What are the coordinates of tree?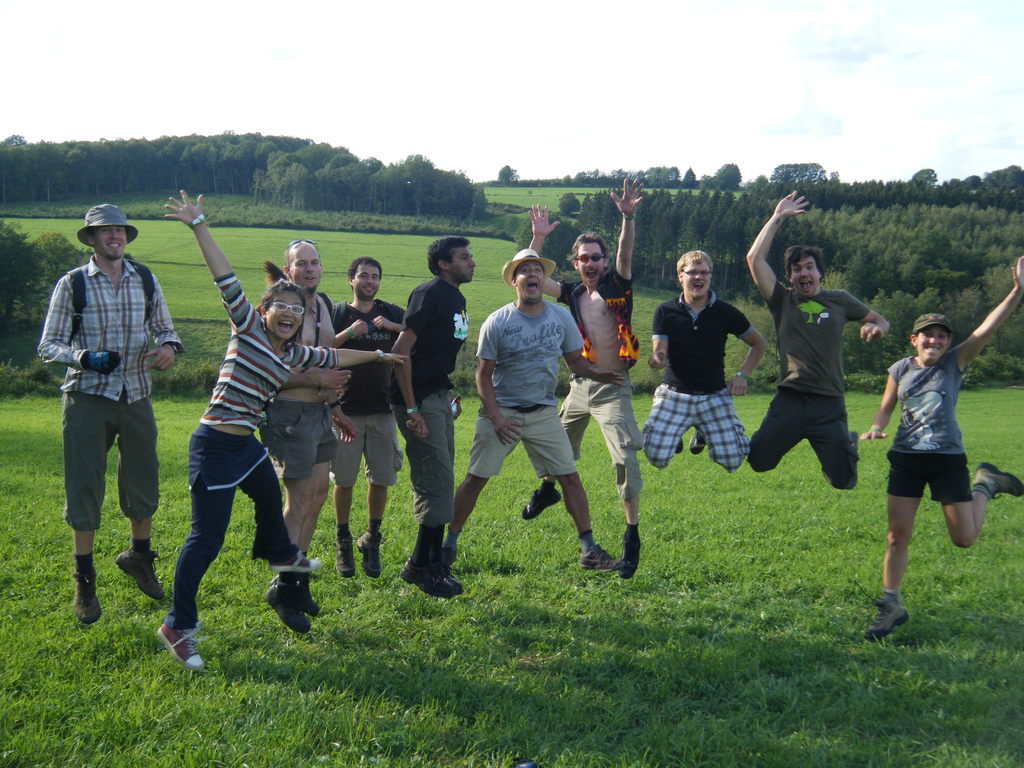
bbox(495, 163, 518, 184).
